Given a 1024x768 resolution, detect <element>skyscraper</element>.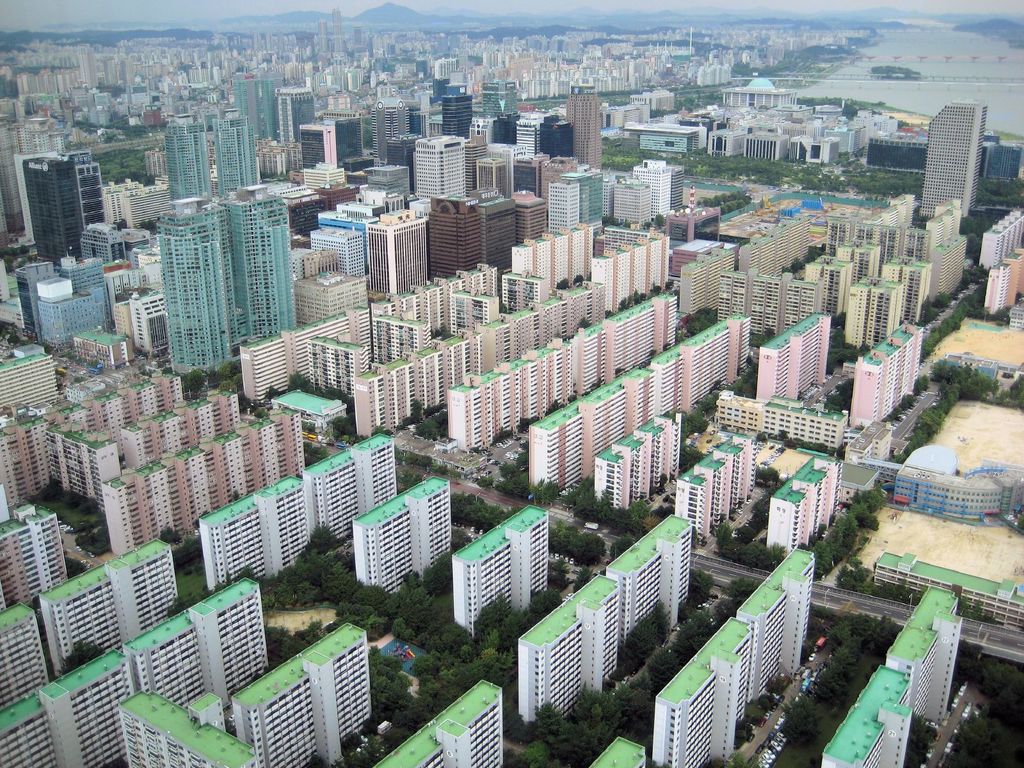
[0,30,272,135].
